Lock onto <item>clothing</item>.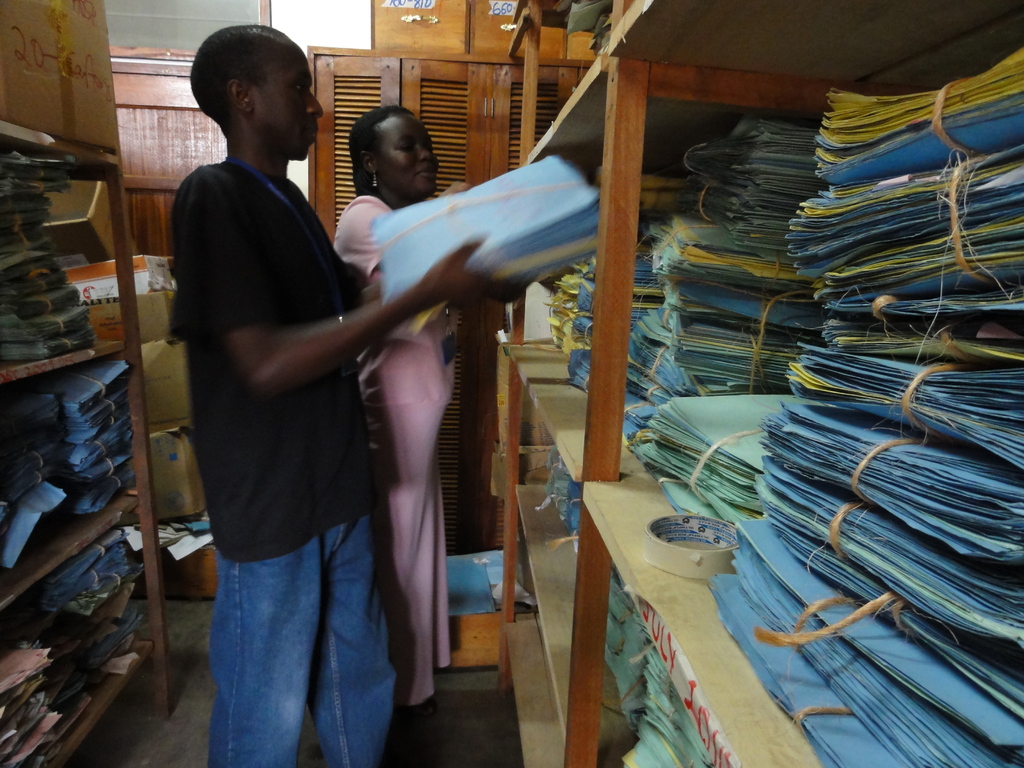
Locked: 328:195:456:724.
